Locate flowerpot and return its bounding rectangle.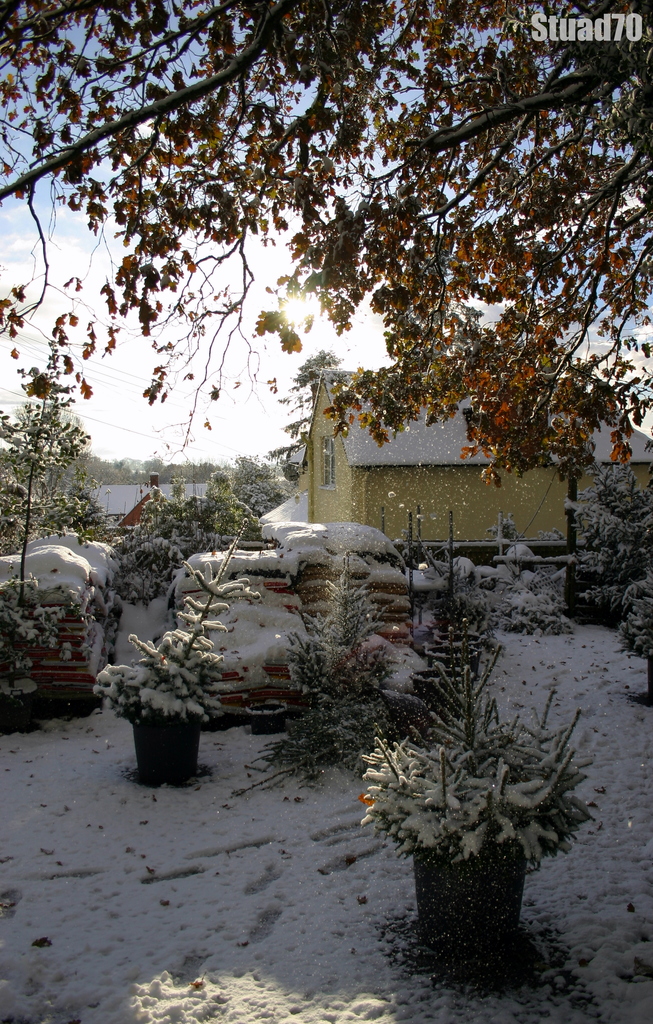
<region>242, 700, 287, 735</region>.
